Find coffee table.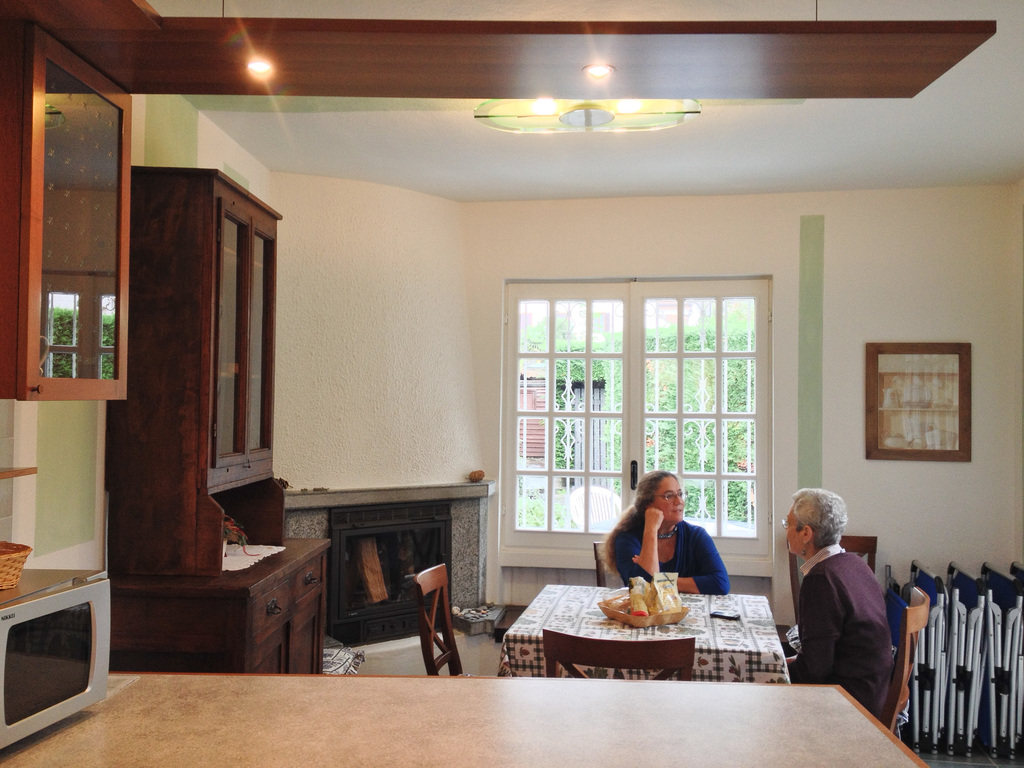
l=493, t=582, r=767, b=686.
